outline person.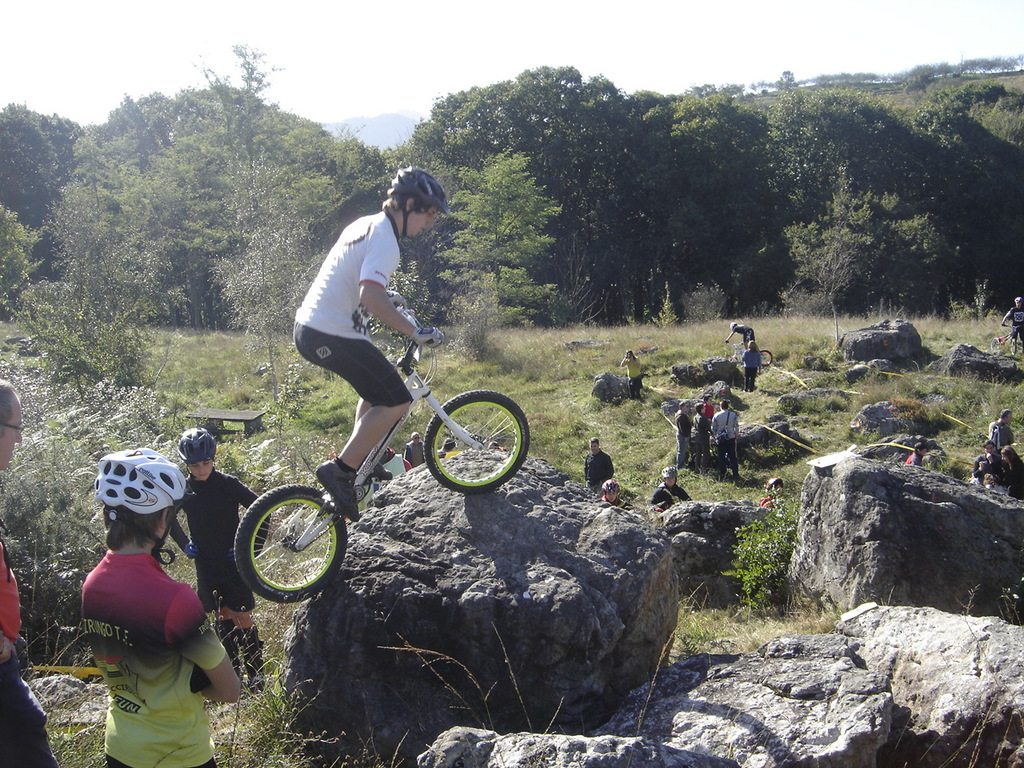
Outline: left=79, top=449, right=242, bottom=767.
